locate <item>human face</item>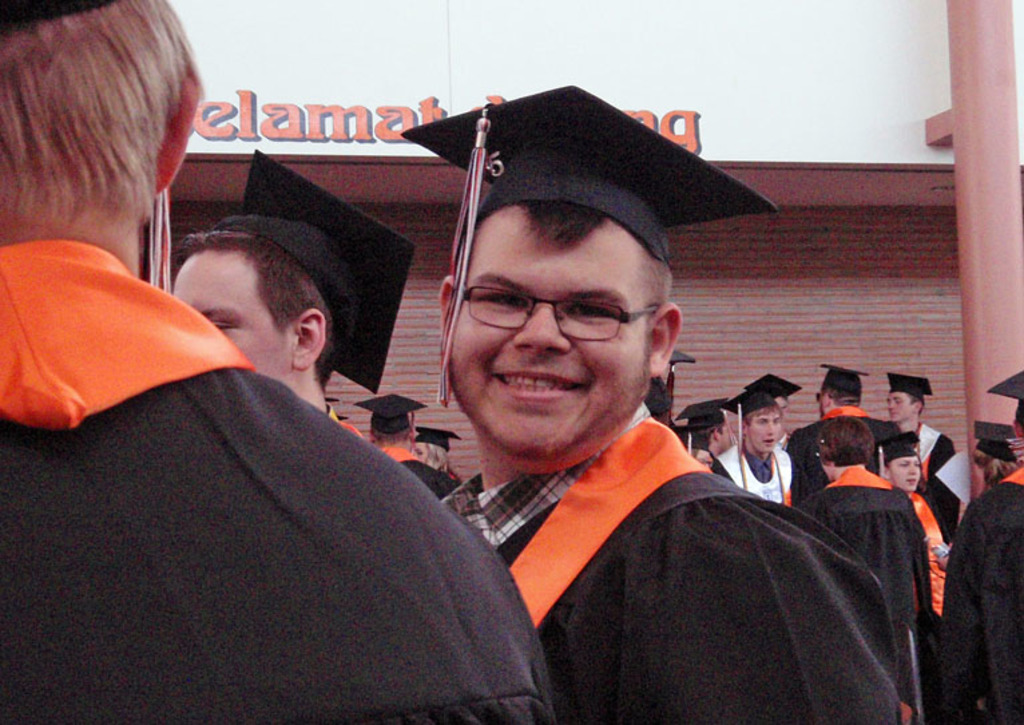
detection(884, 391, 913, 423)
